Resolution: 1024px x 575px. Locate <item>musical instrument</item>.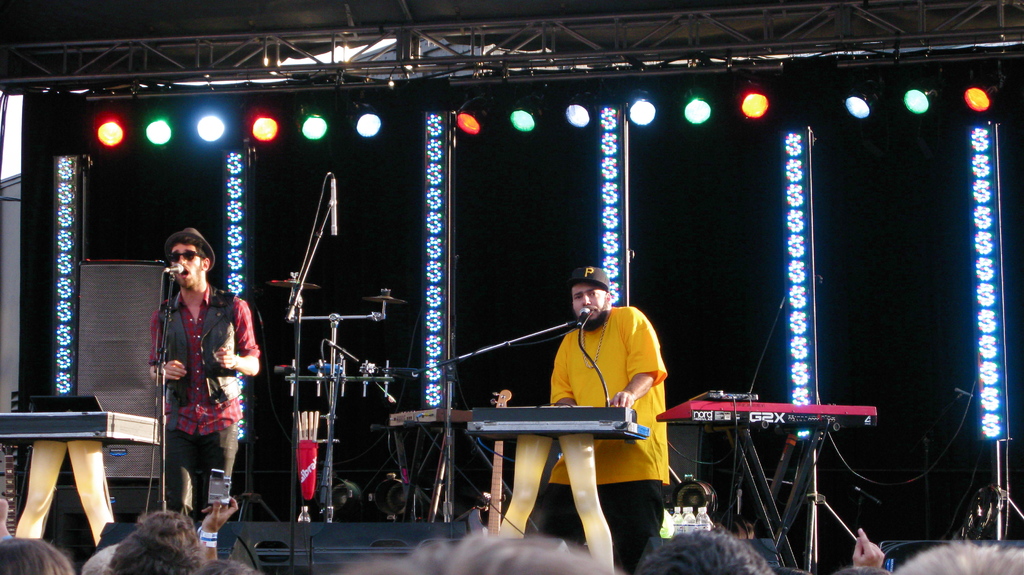
select_region(464, 407, 649, 445).
